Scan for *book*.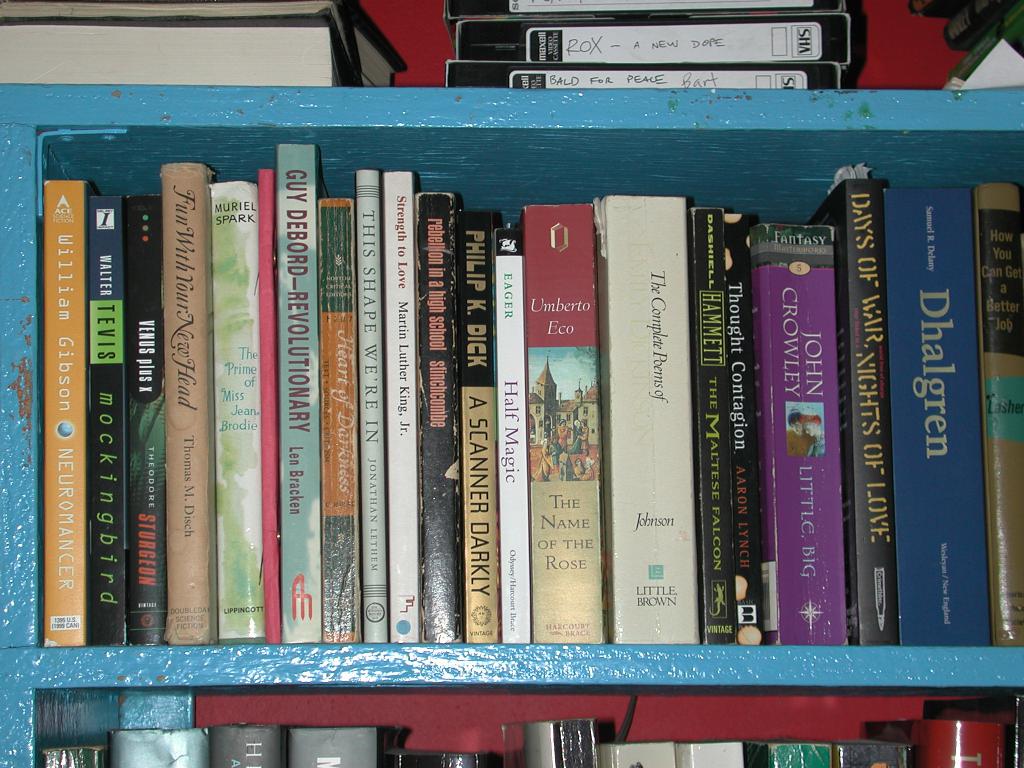
Scan result: <bbox>829, 735, 918, 767</bbox>.
